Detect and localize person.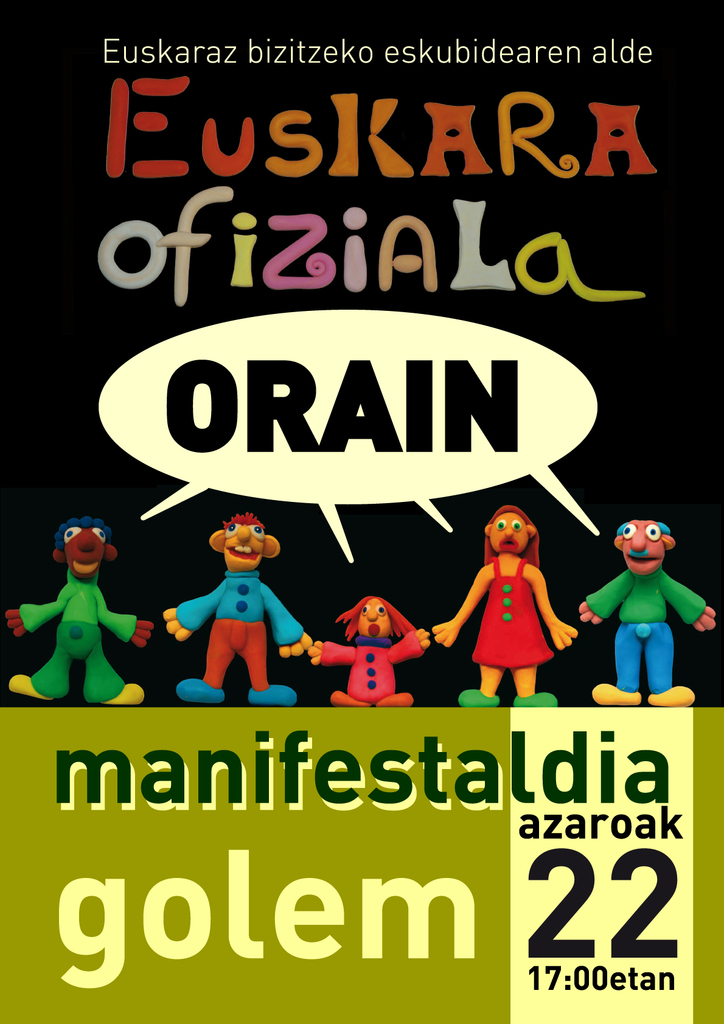
Localized at bbox=[307, 593, 433, 707].
